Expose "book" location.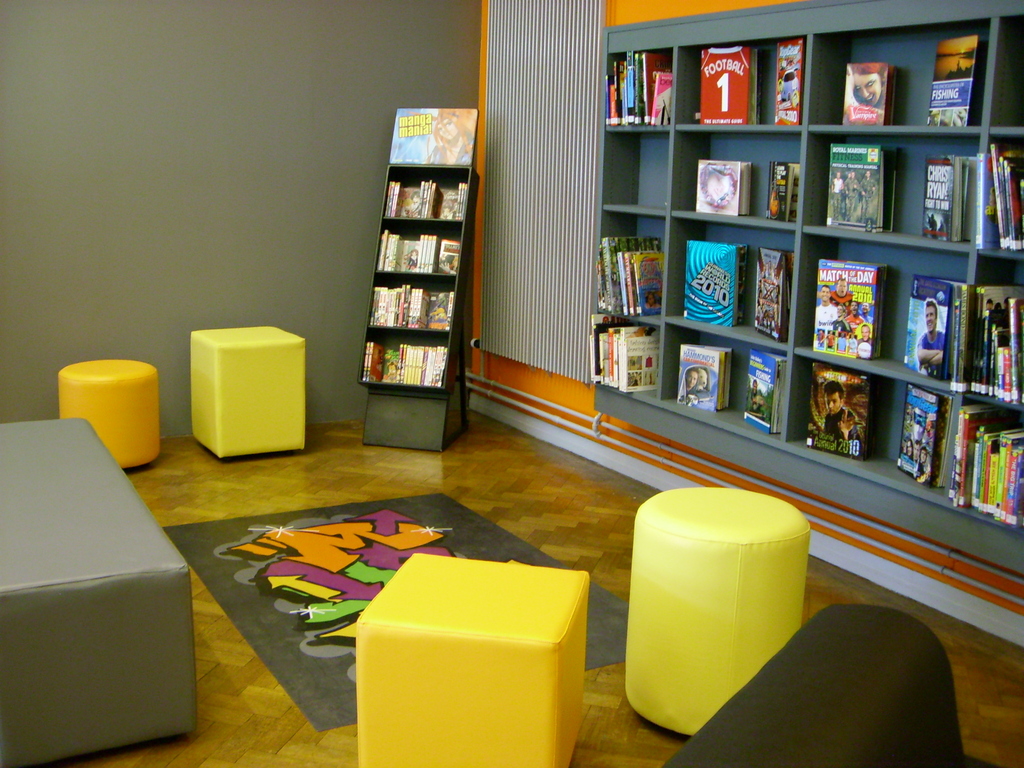
Exposed at BBox(694, 157, 749, 213).
